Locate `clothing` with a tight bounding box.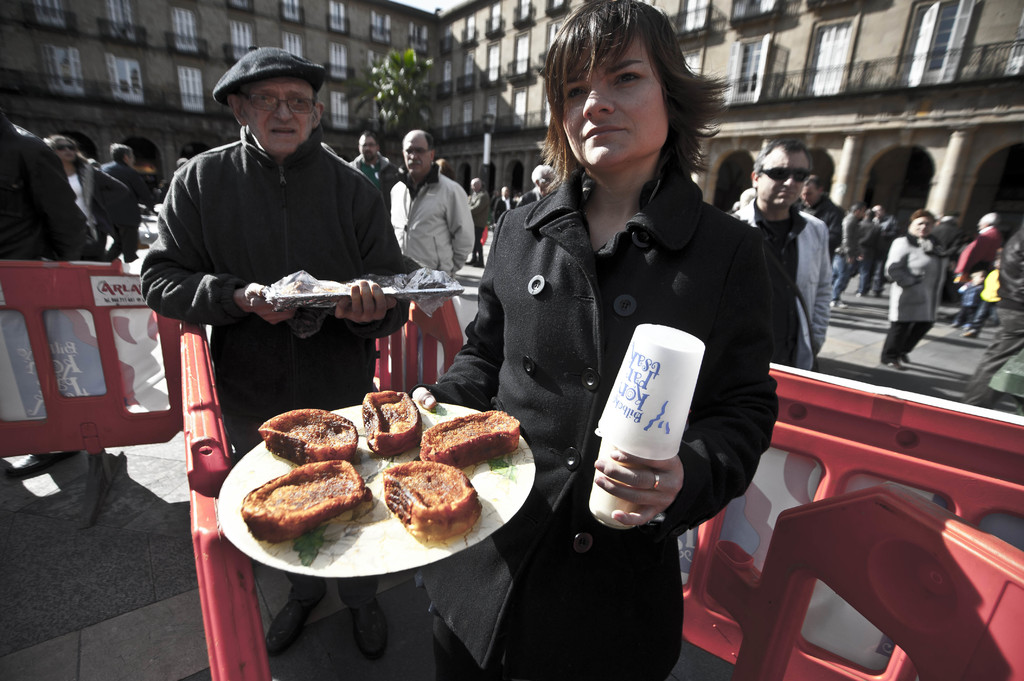
<region>461, 187, 491, 260</region>.
